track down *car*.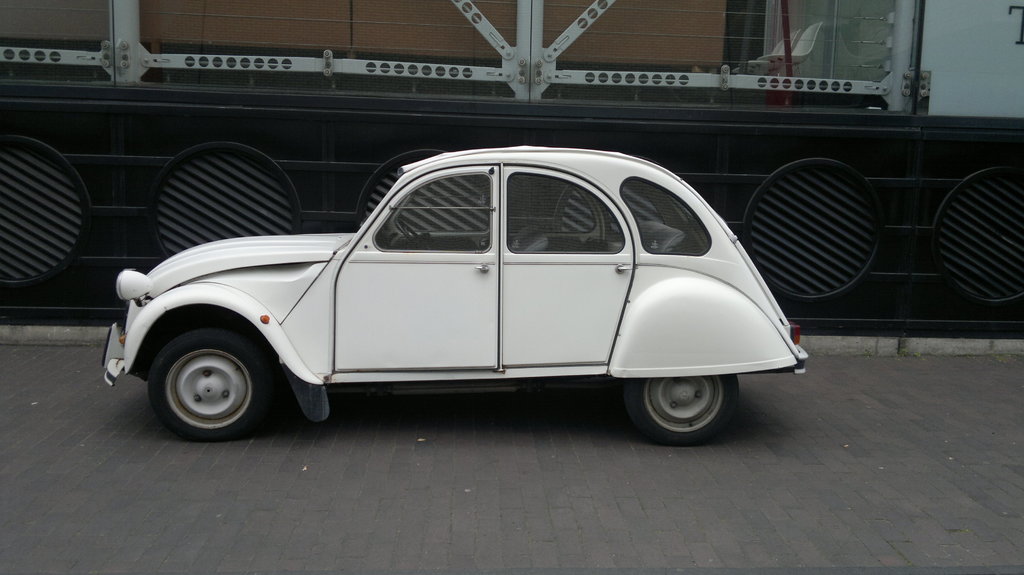
Tracked to left=100, top=143, right=805, bottom=442.
